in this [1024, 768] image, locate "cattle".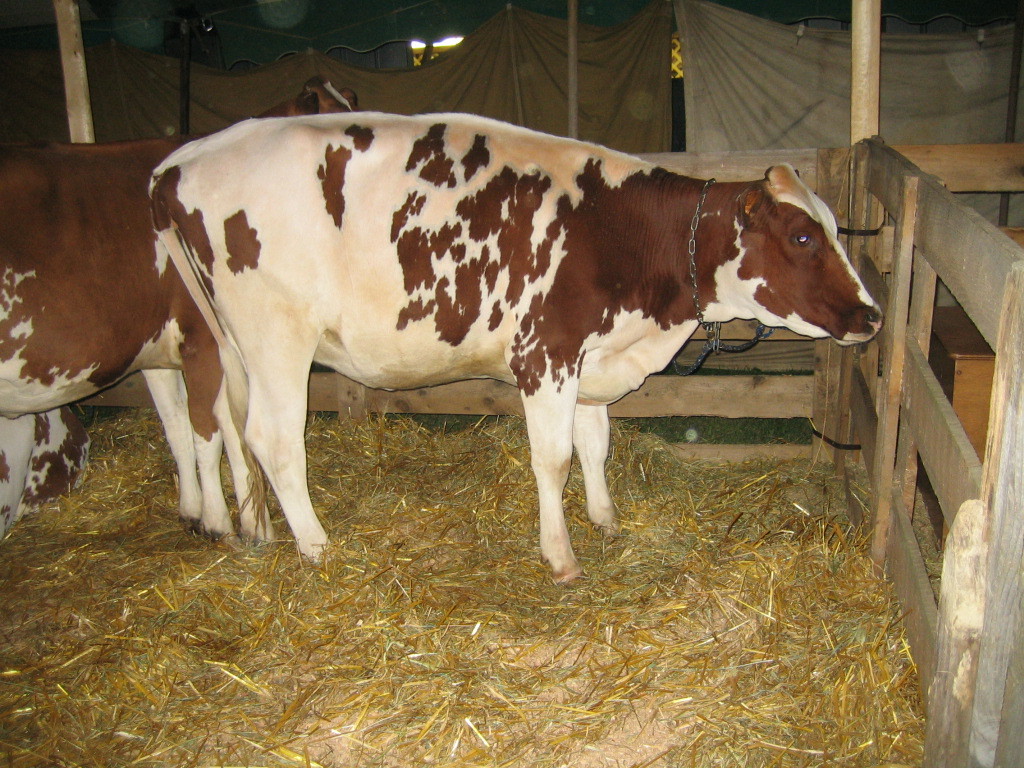
Bounding box: (146,109,892,584).
